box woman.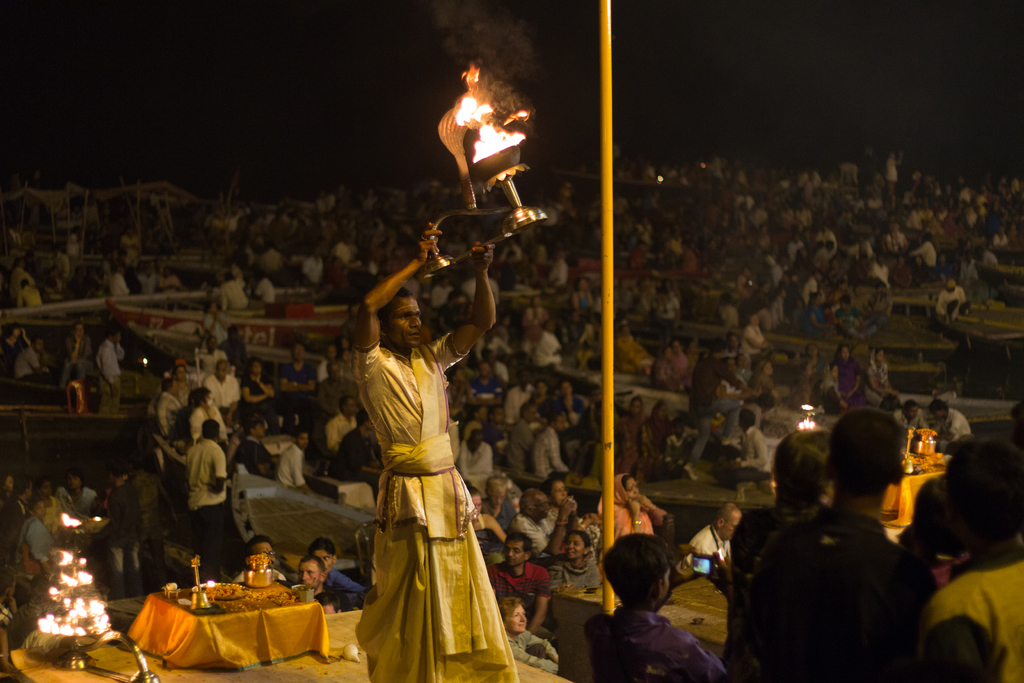
bbox=[540, 481, 600, 547].
